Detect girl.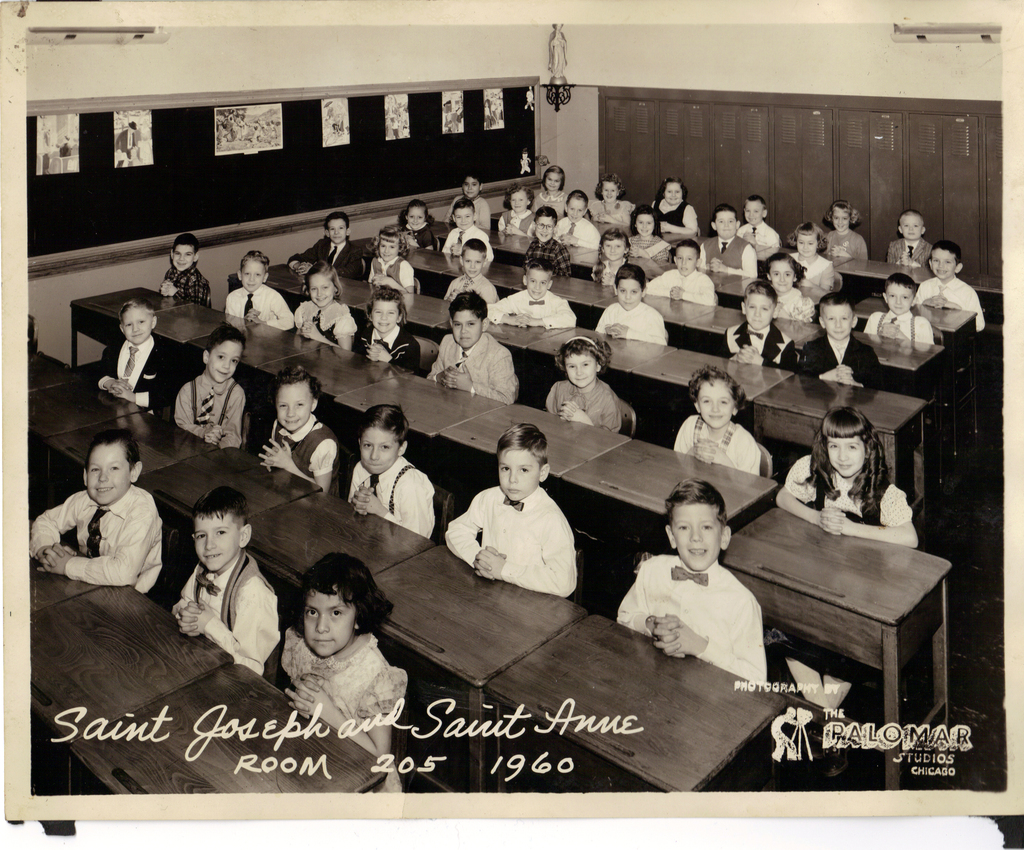
Detected at Rect(497, 186, 536, 234).
